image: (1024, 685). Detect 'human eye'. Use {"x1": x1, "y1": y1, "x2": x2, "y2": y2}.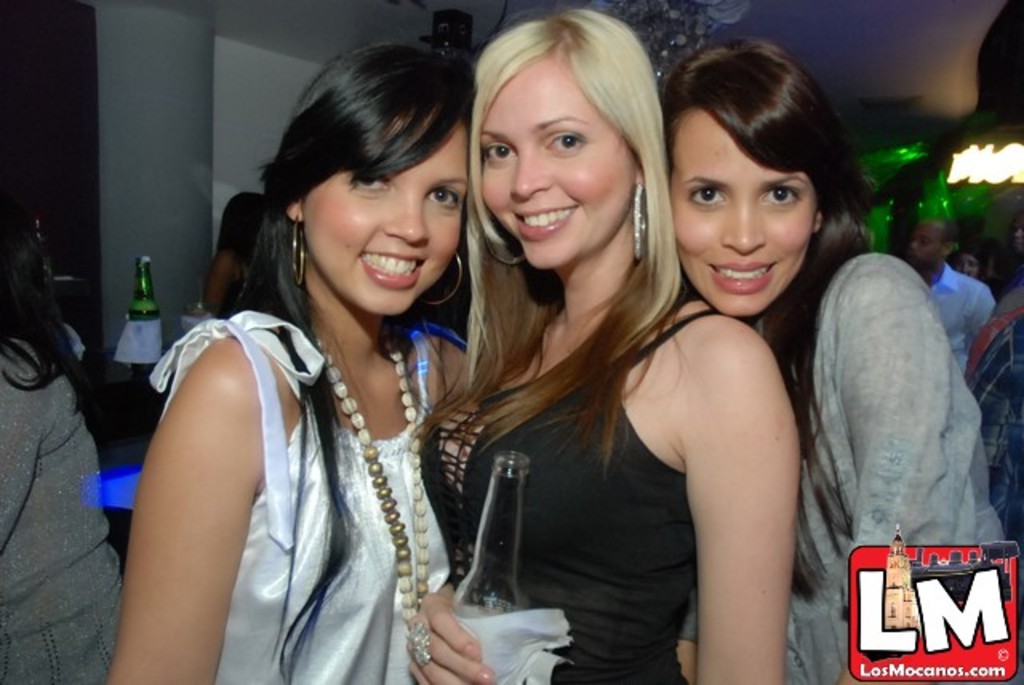
{"x1": 541, "y1": 125, "x2": 584, "y2": 157}.
